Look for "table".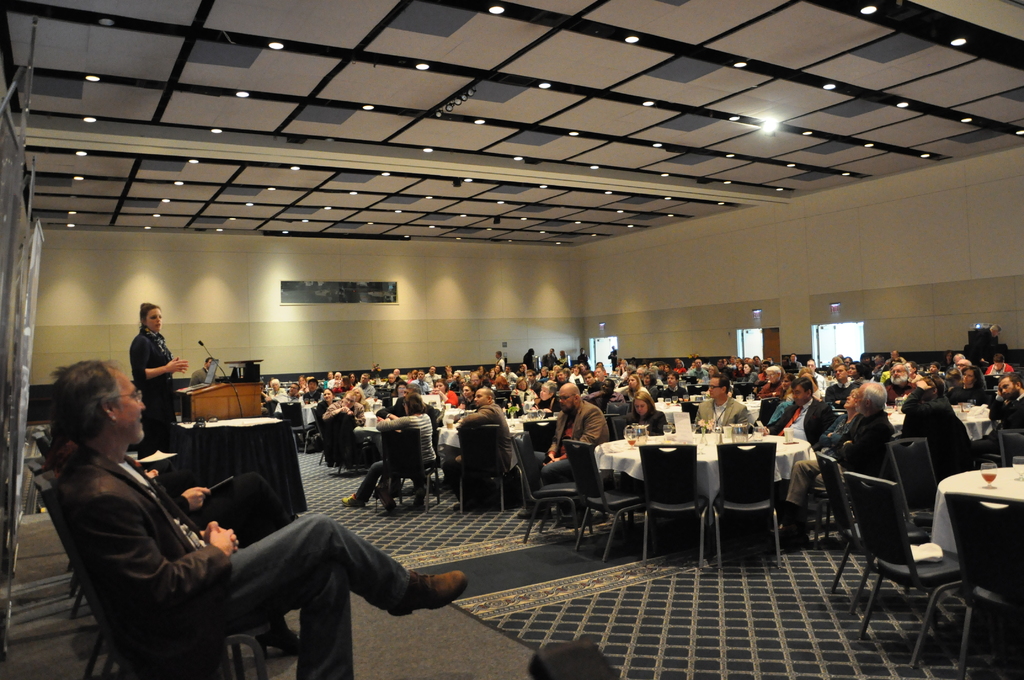
Found: select_region(880, 385, 1012, 448).
